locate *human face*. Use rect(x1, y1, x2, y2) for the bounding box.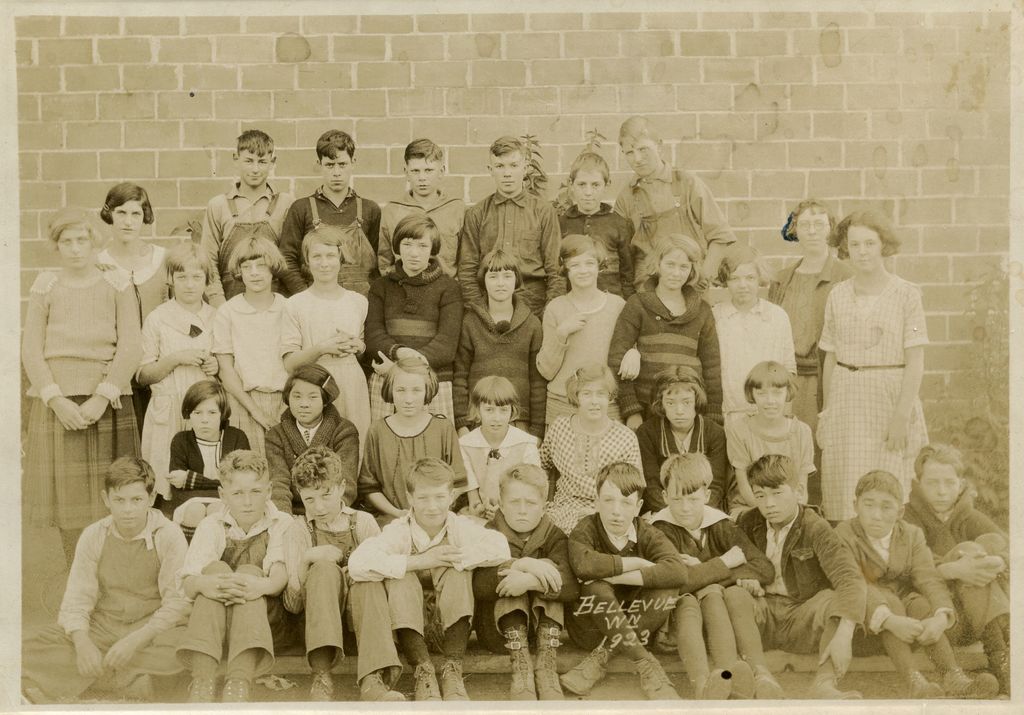
rect(566, 249, 600, 286).
